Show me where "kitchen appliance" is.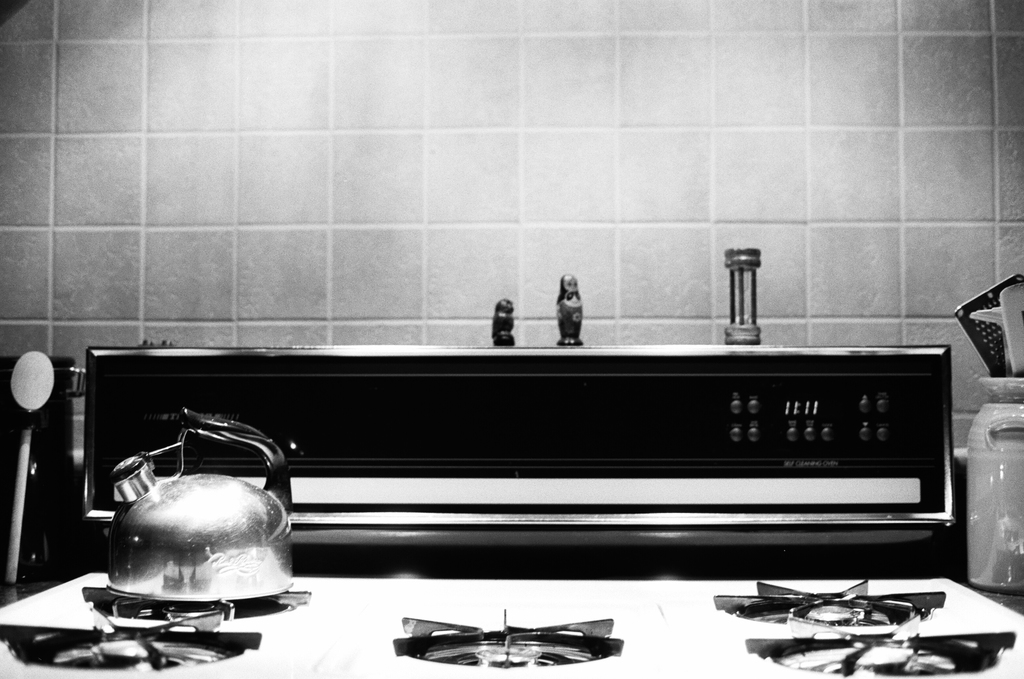
"kitchen appliance" is at bbox=[102, 404, 288, 610].
